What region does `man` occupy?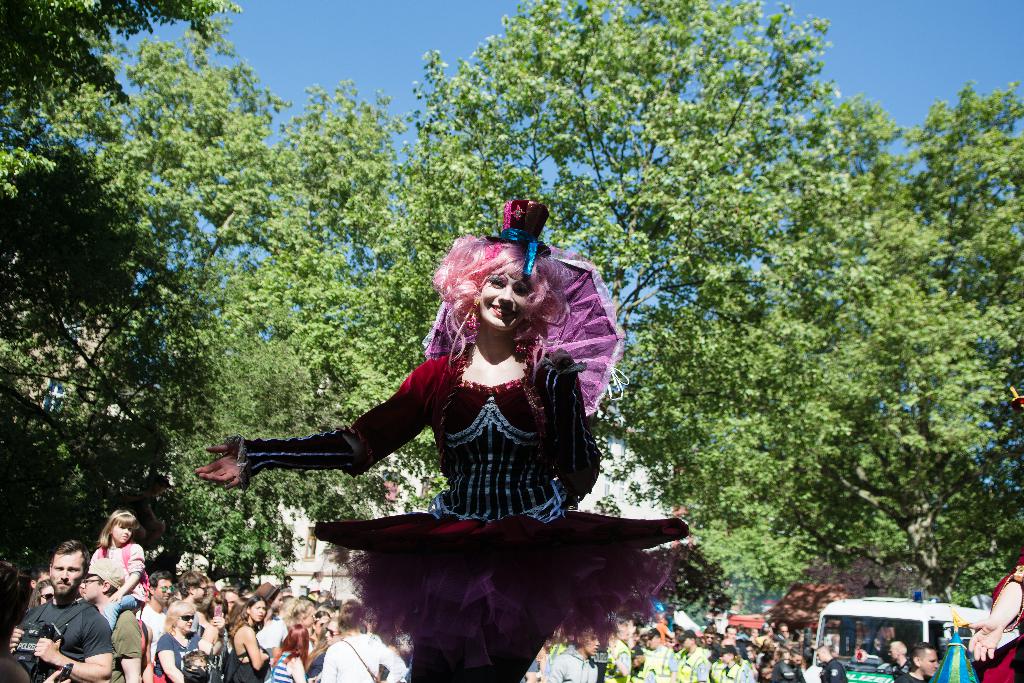
box(643, 628, 675, 682).
